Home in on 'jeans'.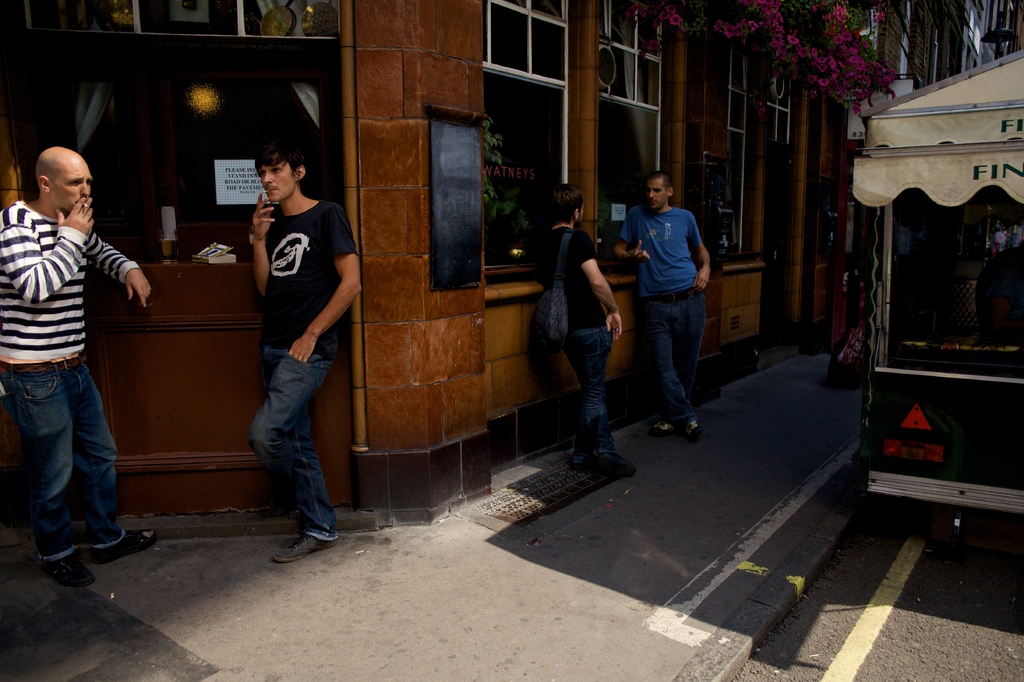
Homed in at box=[248, 341, 352, 548].
